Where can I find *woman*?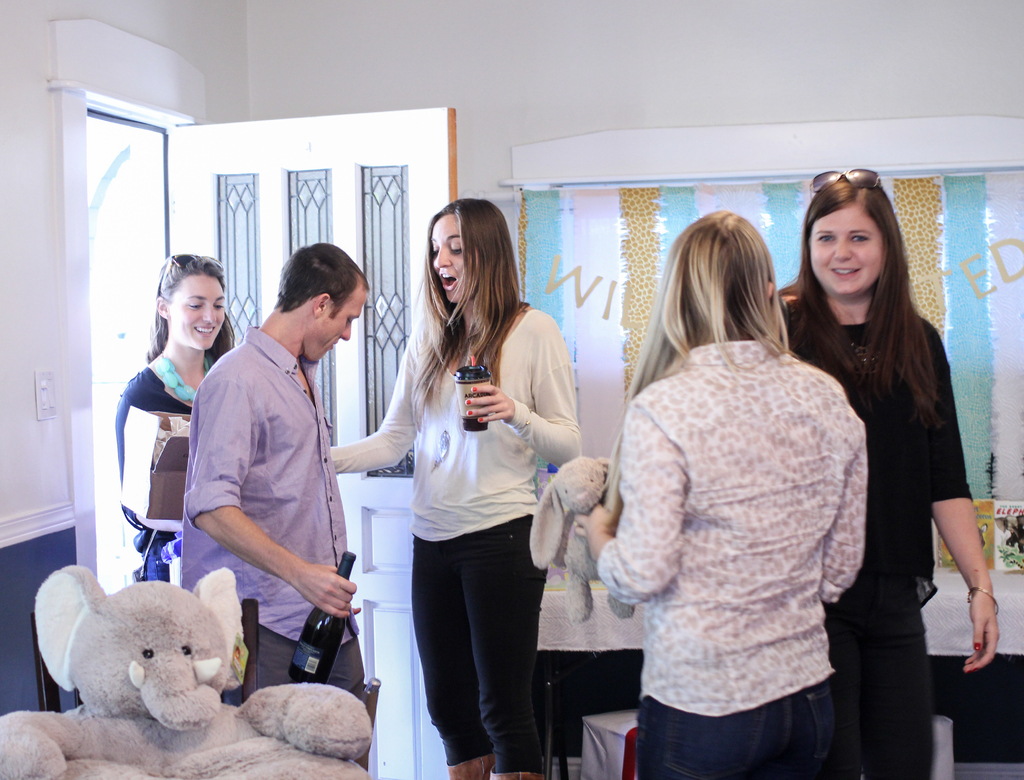
You can find it at <box>564,214,871,778</box>.
